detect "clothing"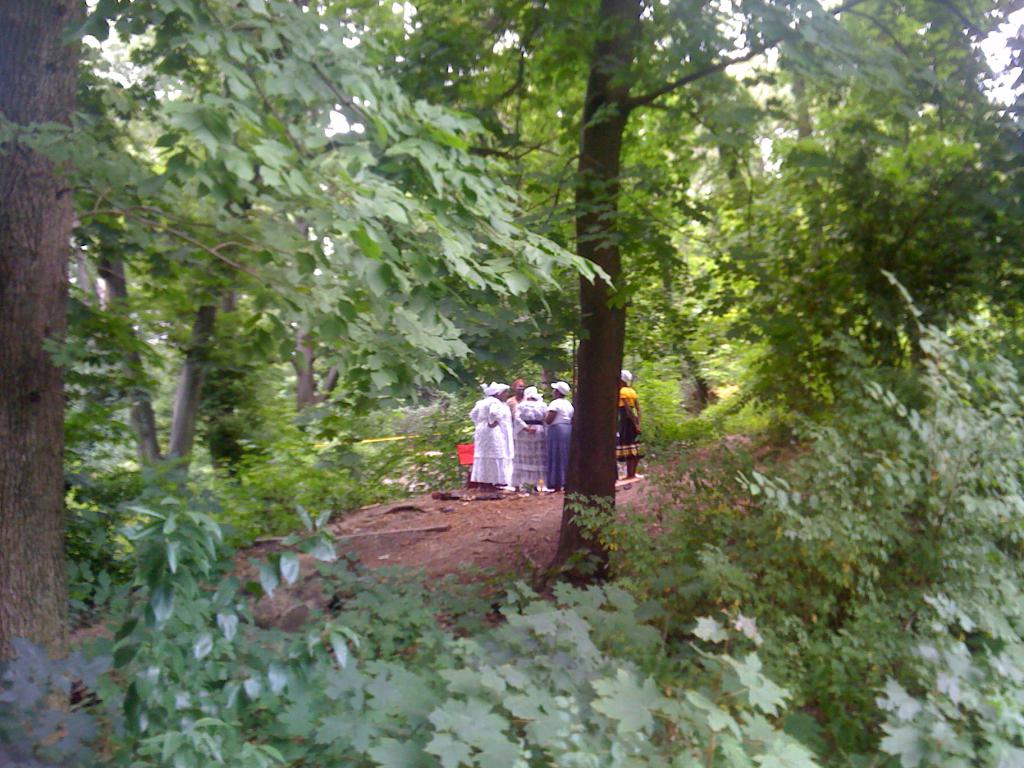
box(457, 388, 529, 494)
